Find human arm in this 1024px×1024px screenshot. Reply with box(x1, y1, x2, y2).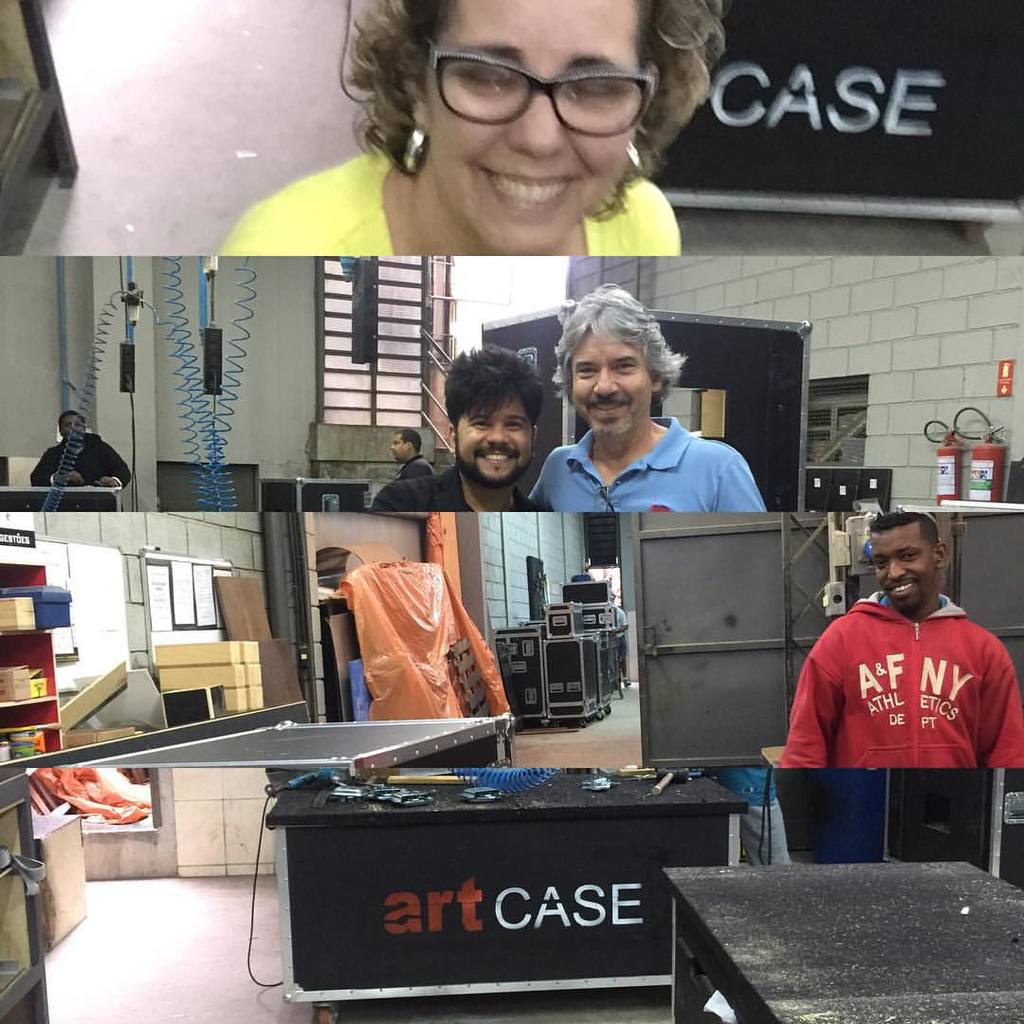
box(978, 646, 1023, 768).
